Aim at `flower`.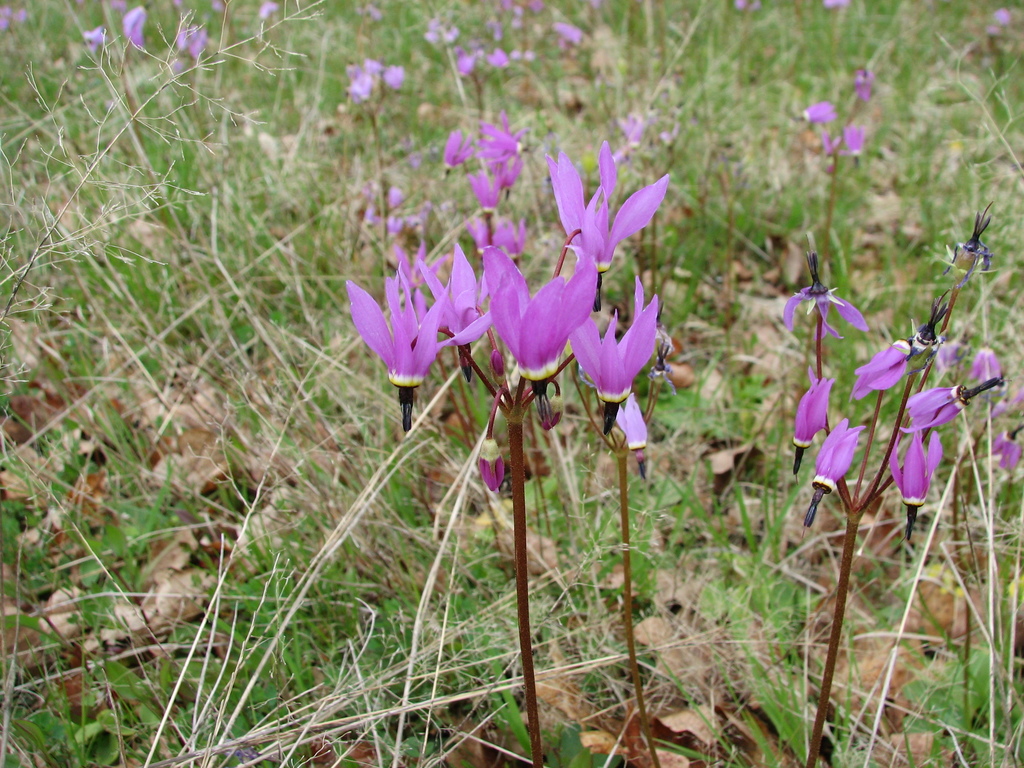
Aimed at <box>467,166,504,214</box>.
